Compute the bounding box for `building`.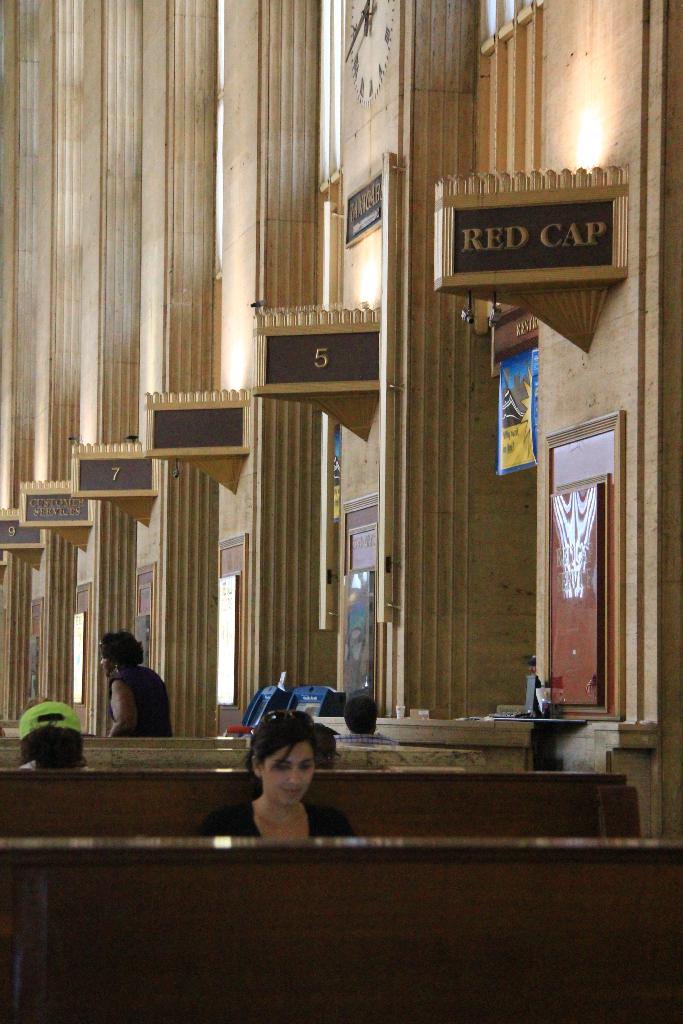
bbox=(1, 0, 682, 1014).
